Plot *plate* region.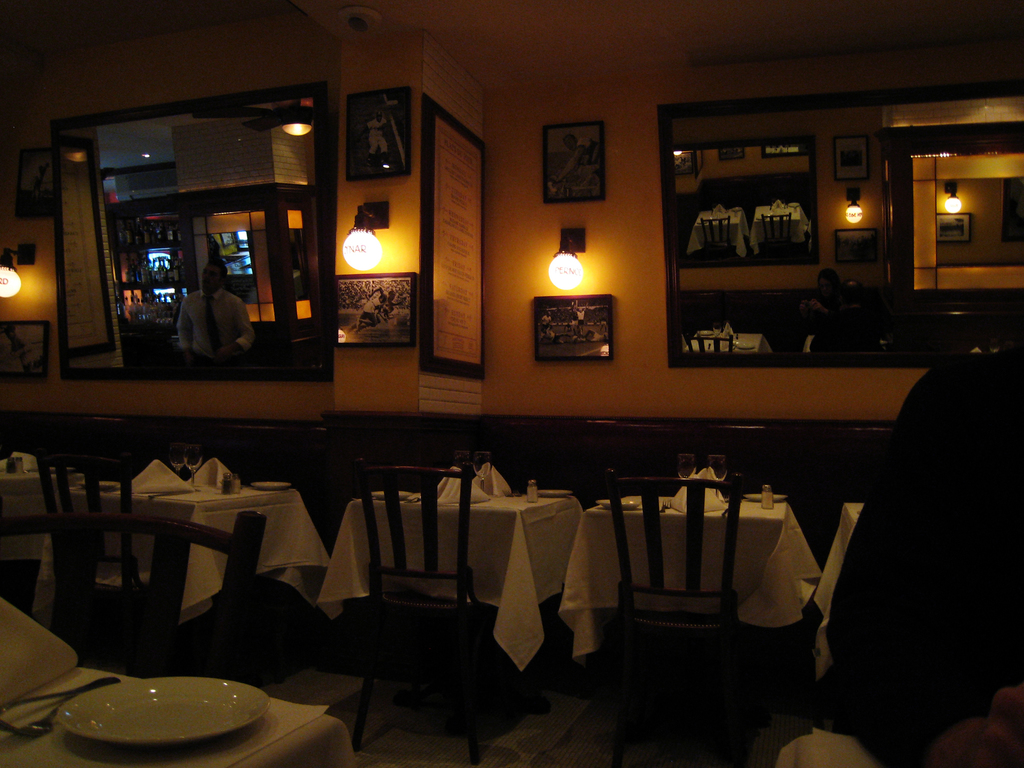
Plotted at BBox(744, 490, 790, 504).
